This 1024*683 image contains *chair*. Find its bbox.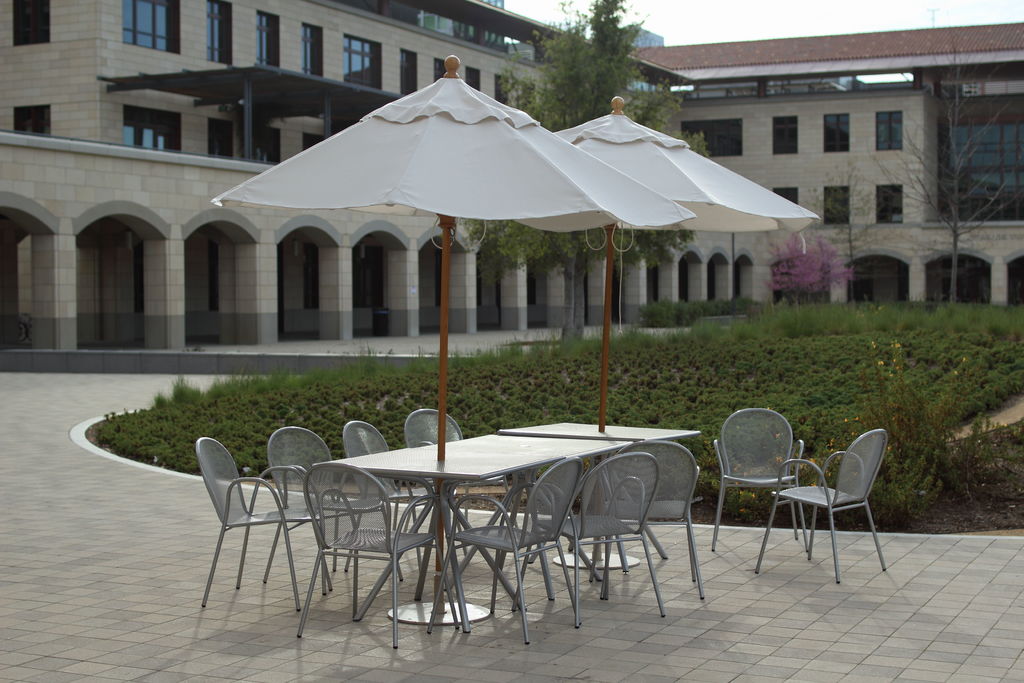
box(428, 457, 580, 646).
